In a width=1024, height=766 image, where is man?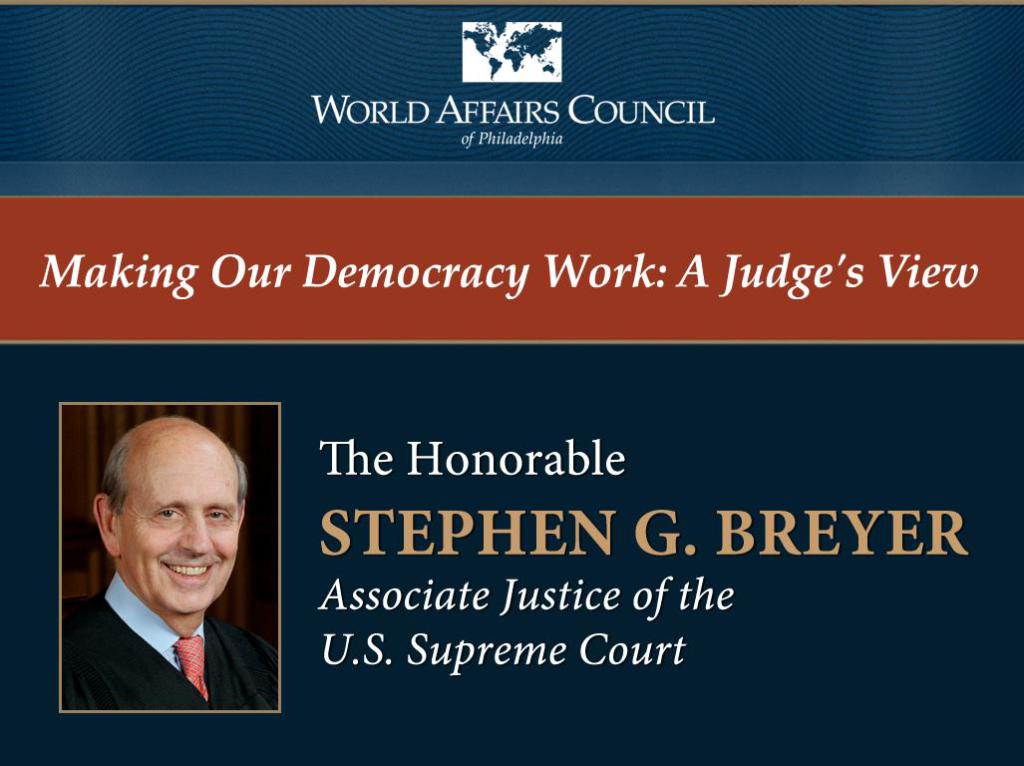
Rect(57, 416, 282, 715).
